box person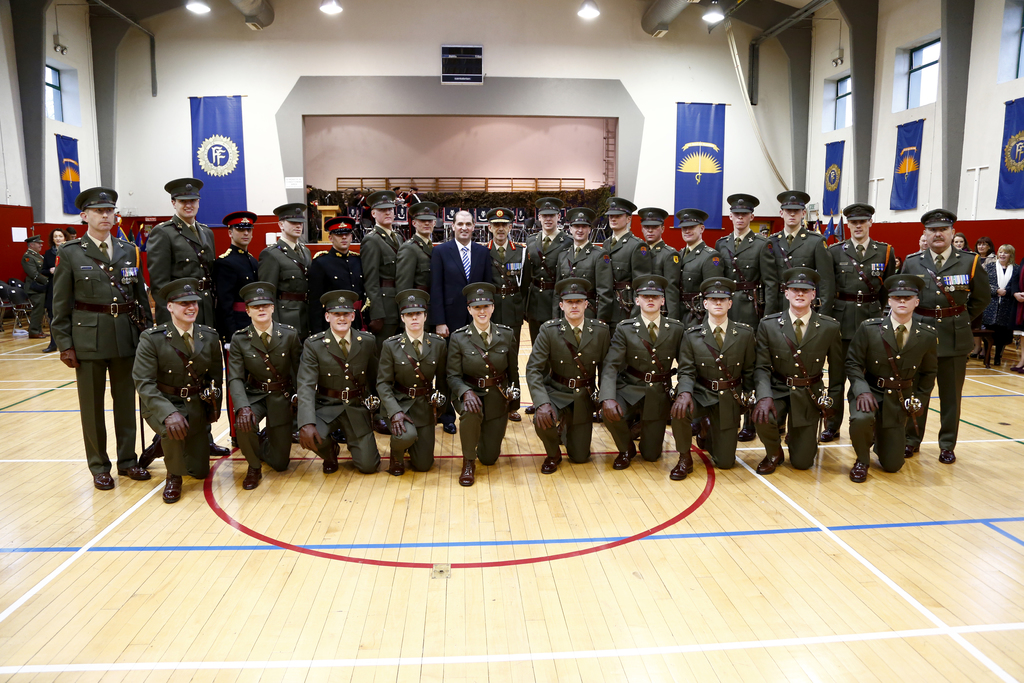
(379, 288, 452, 473)
